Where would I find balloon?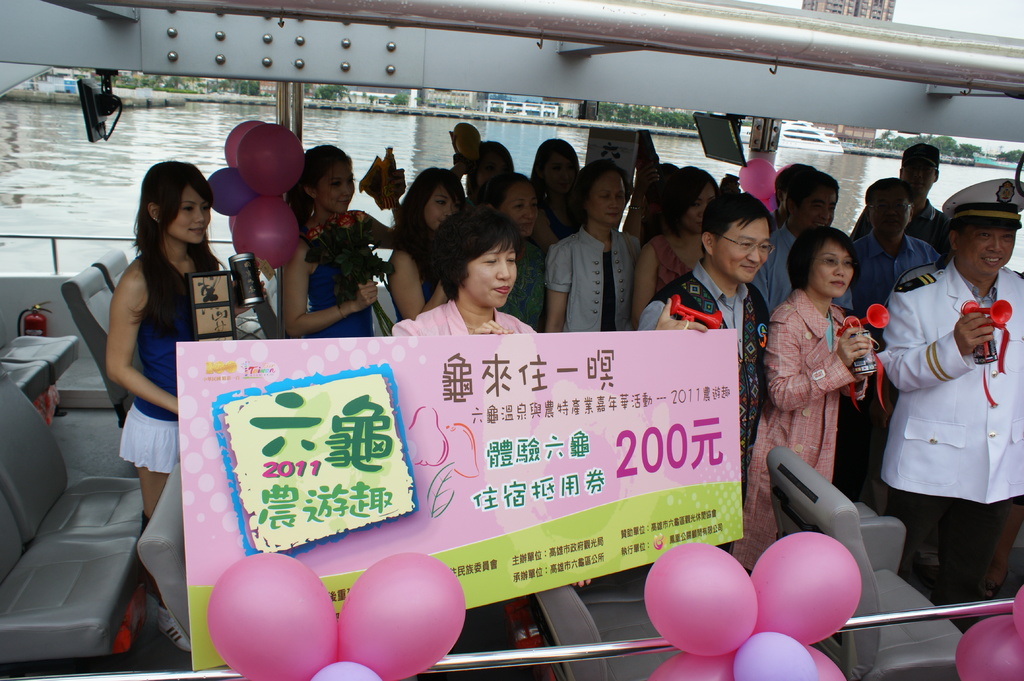
At 637 650 740 680.
